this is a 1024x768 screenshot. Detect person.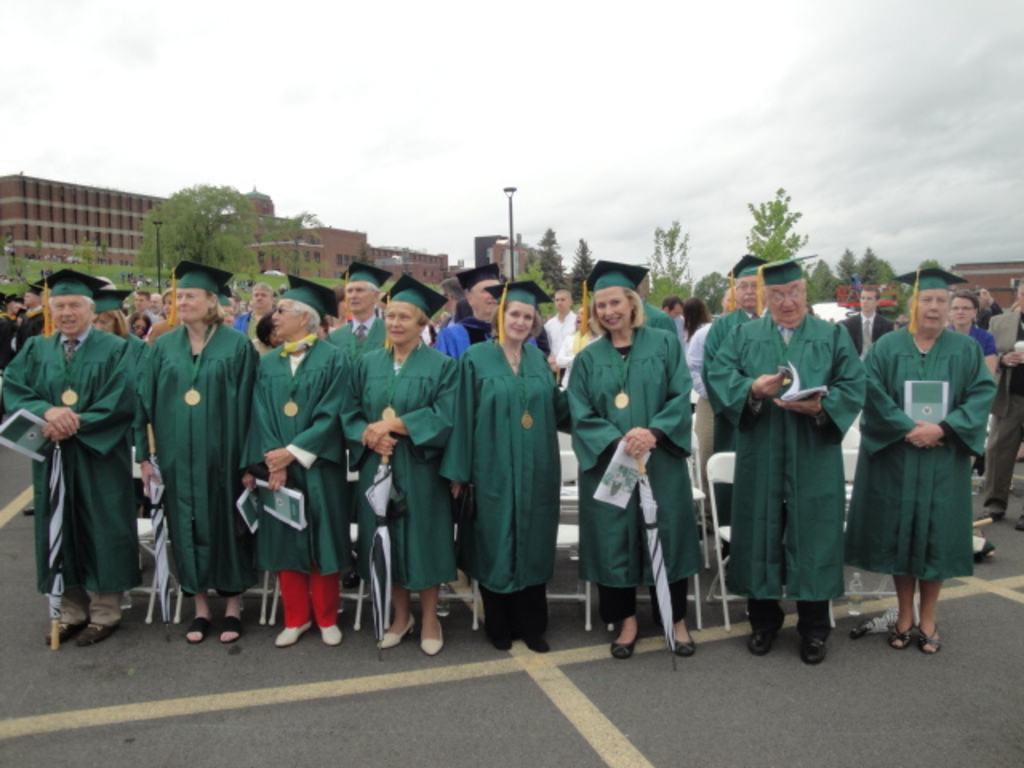
box=[557, 306, 597, 381].
